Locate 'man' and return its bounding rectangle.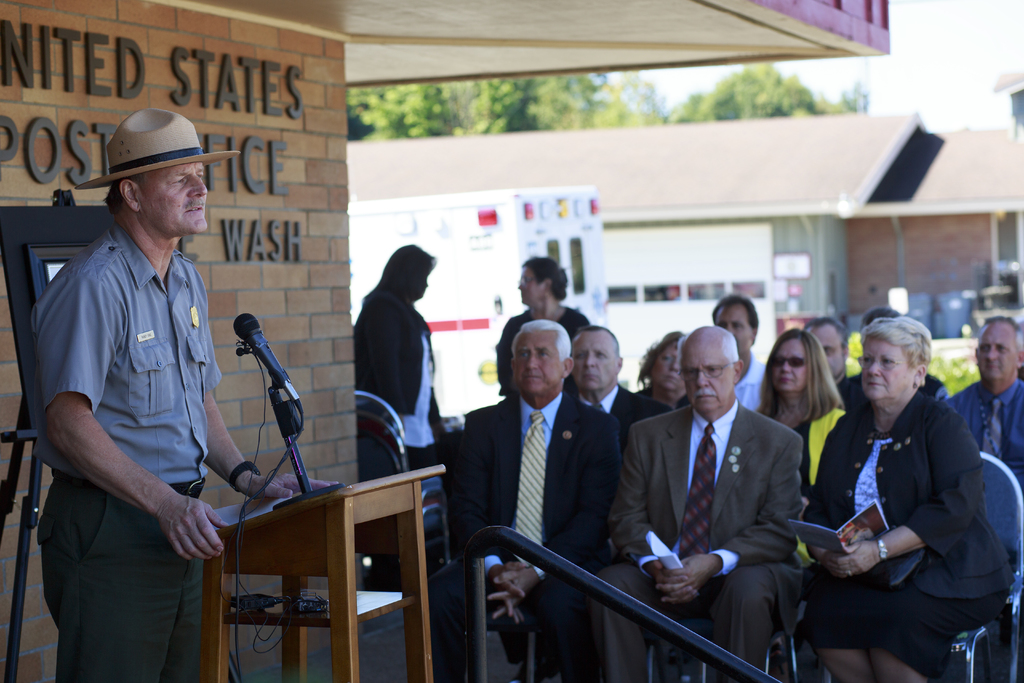
[left=565, top=322, right=675, bottom=433].
